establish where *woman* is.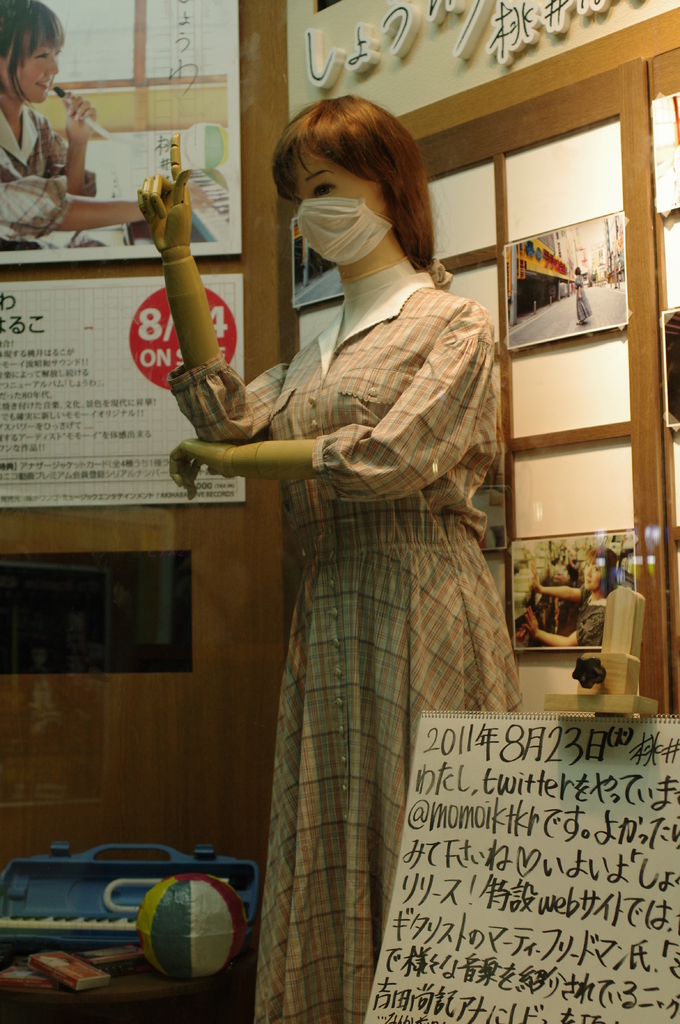
Established at detection(519, 542, 617, 647).
